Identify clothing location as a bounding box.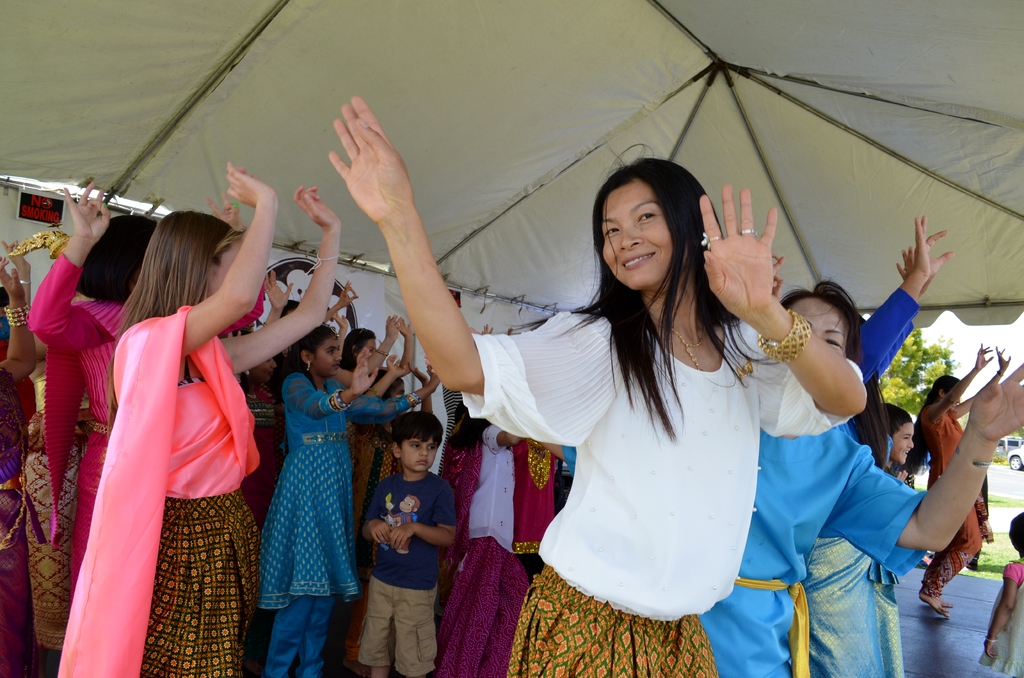
bbox=[503, 574, 724, 677].
